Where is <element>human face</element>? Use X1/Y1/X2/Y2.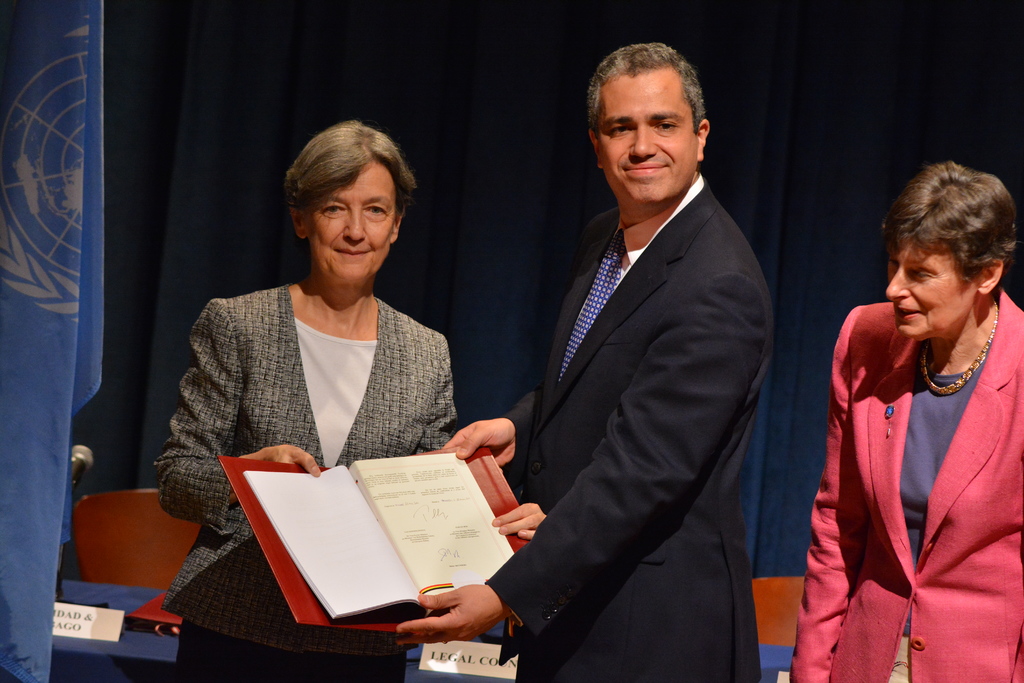
598/73/698/208.
